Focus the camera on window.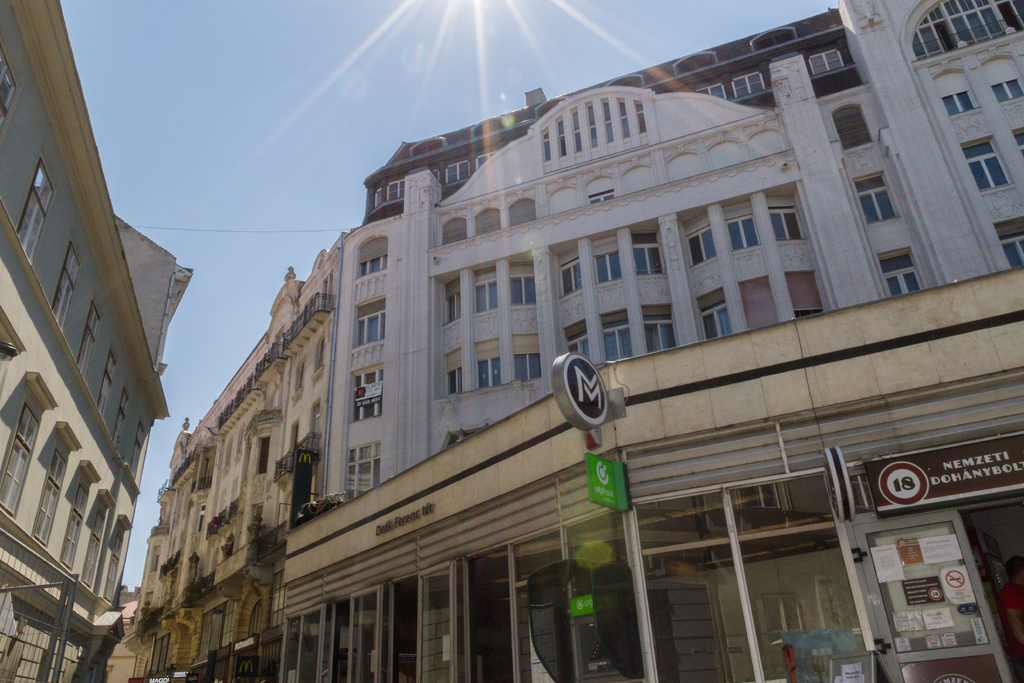
Focus region: (left=536, top=95, right=563, bottom=119).
